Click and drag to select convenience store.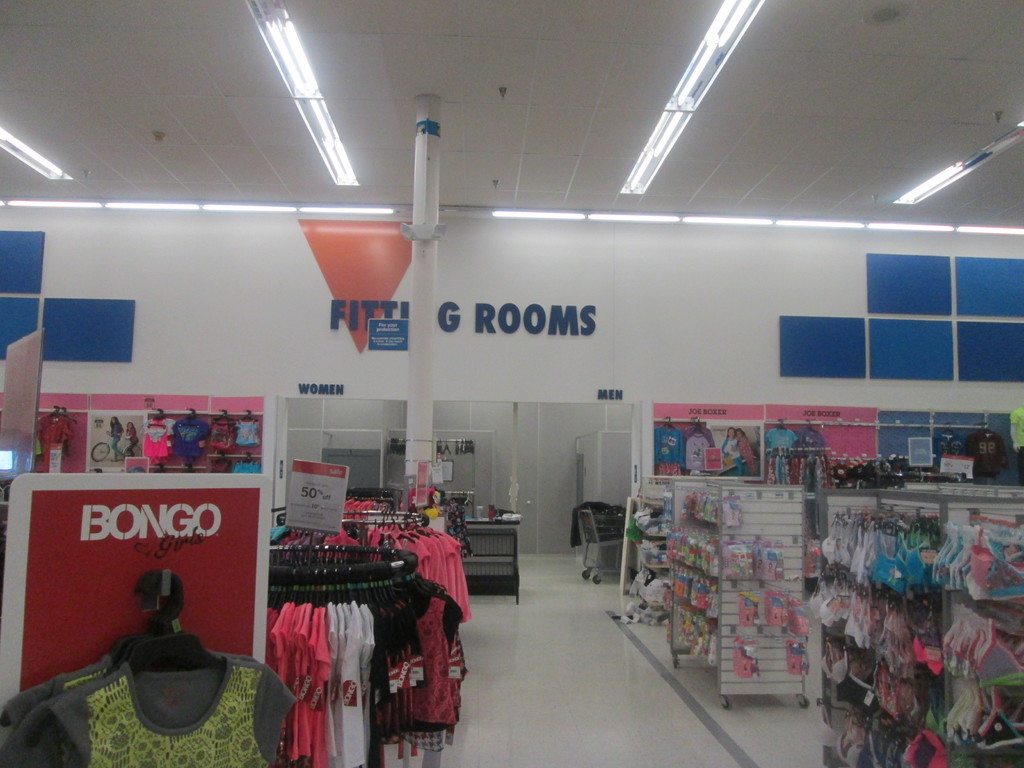
Selection: left=10, top=65, right=1023, bottom=765.
